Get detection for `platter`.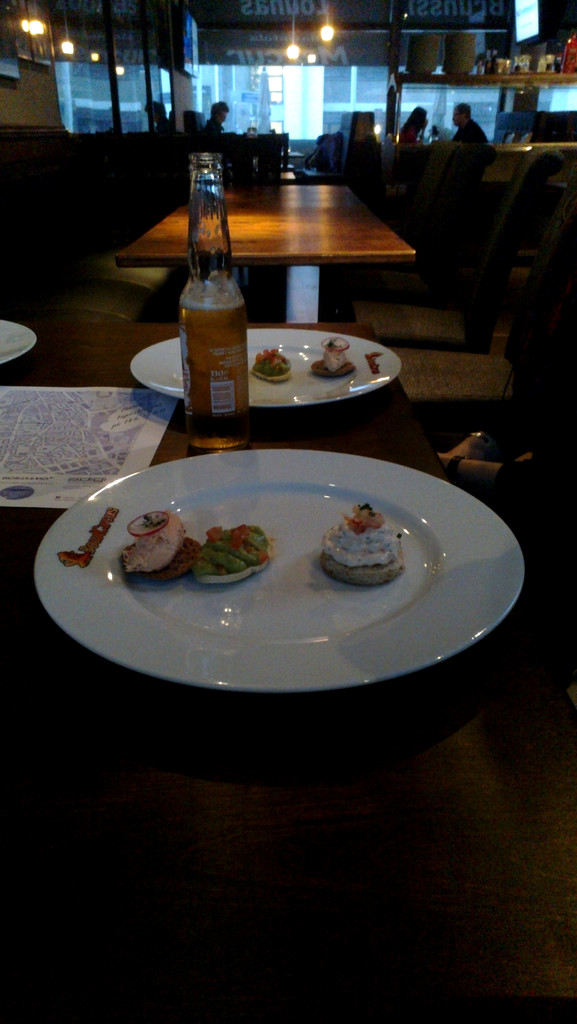
Detection: rect(32, 449, 523, 690).
